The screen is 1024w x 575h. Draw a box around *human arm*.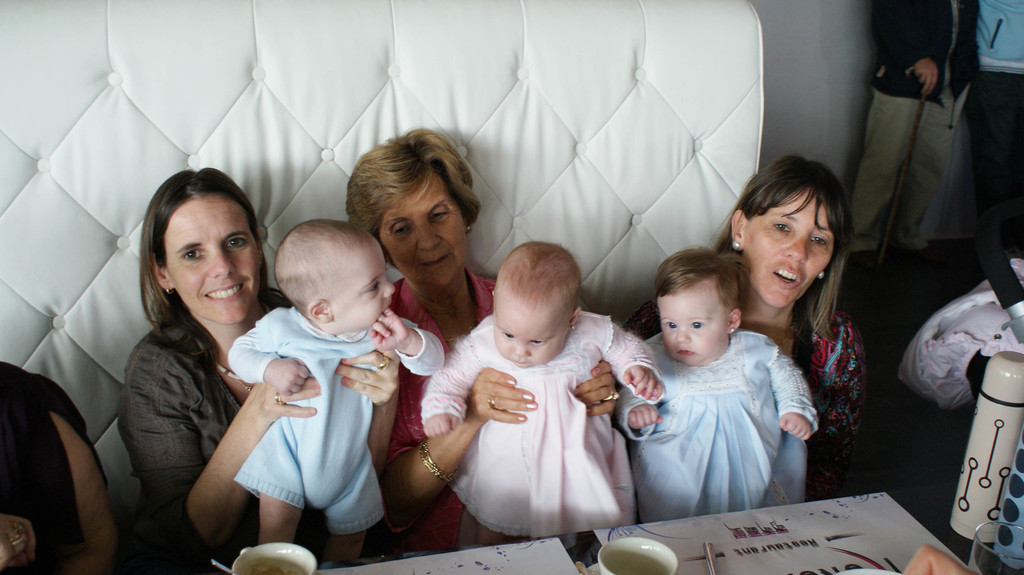
<box>328,342,379,487</box>.
